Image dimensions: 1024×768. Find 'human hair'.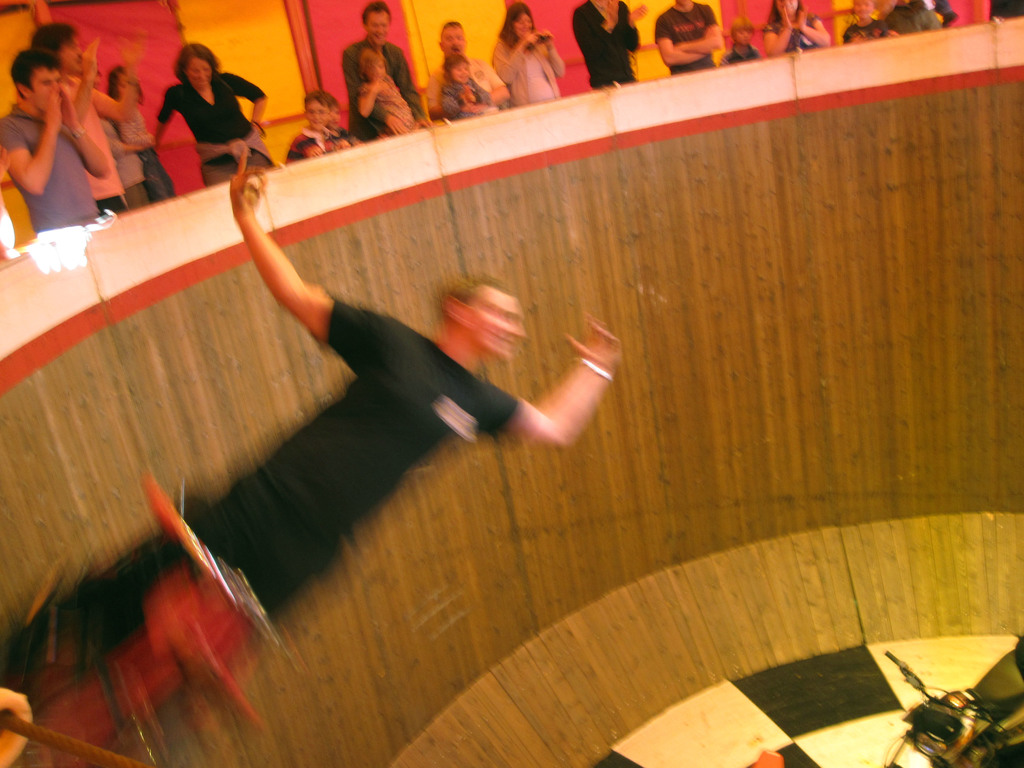
pyautogui.locateOnScreen(441, 52, 469, 83).
